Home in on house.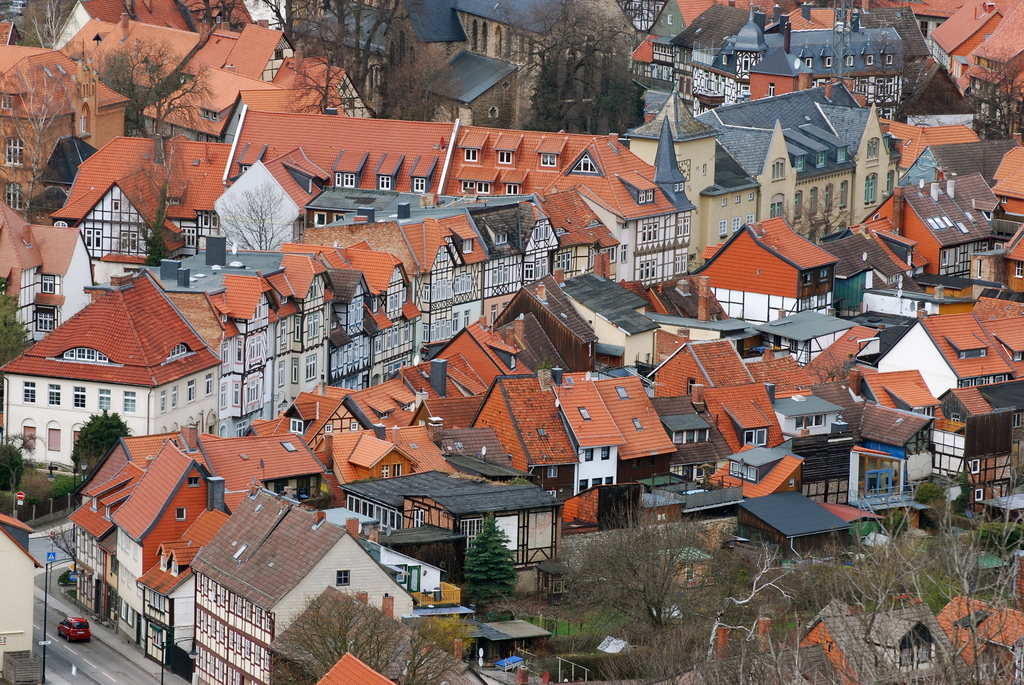
Homed in at <box>677,207,857,319</box>.
